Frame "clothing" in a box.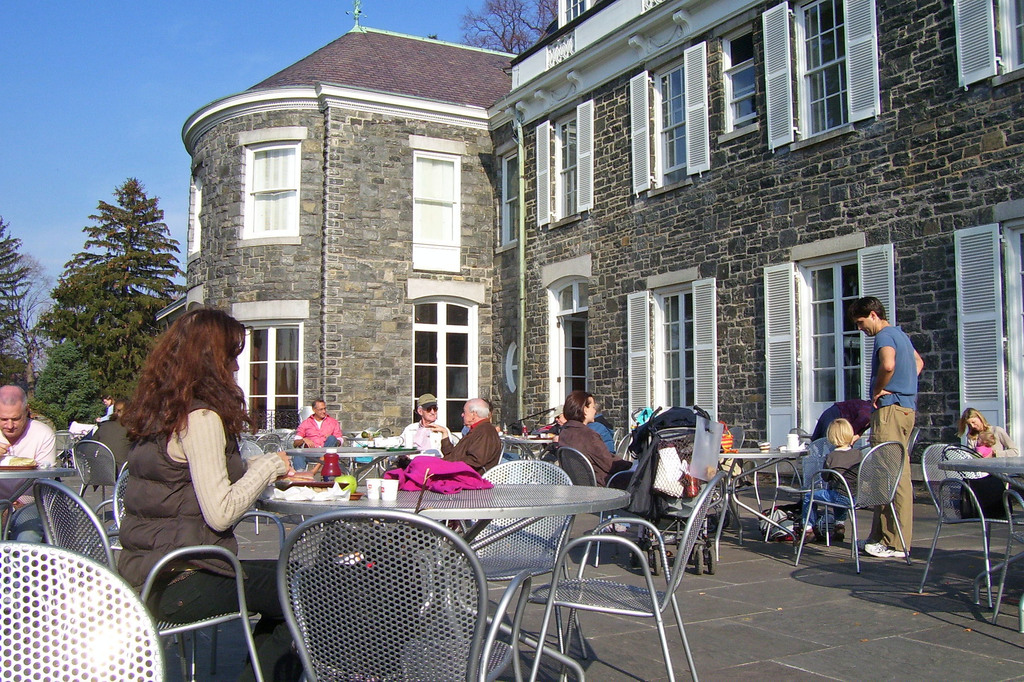
529:420:558:451.
